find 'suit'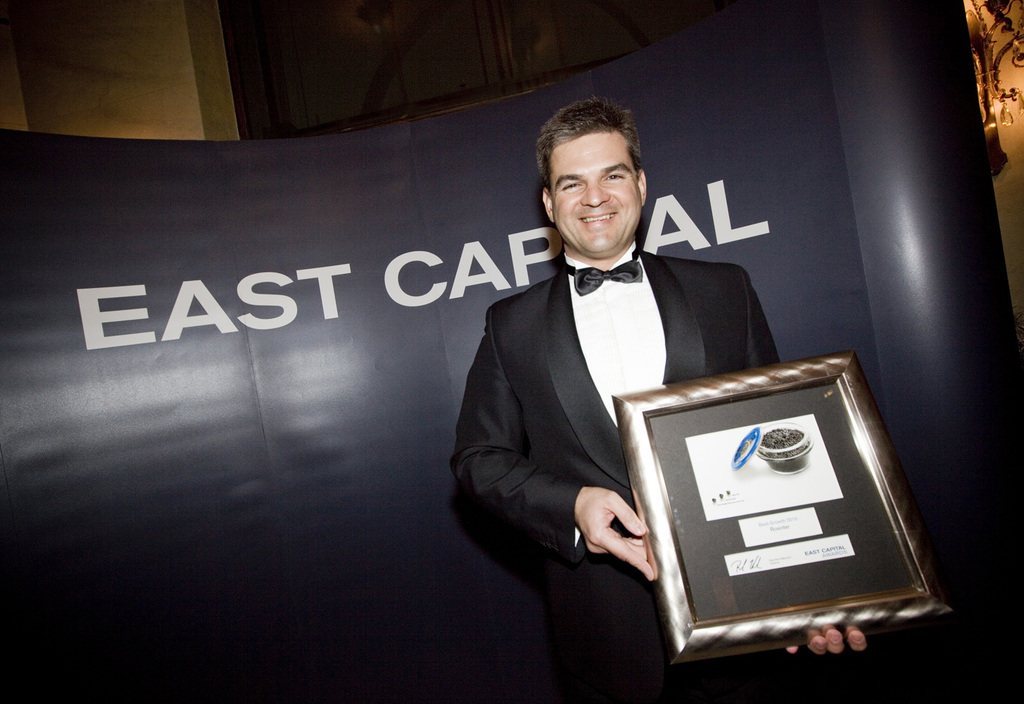
detection(450, 249, 791, 703)
